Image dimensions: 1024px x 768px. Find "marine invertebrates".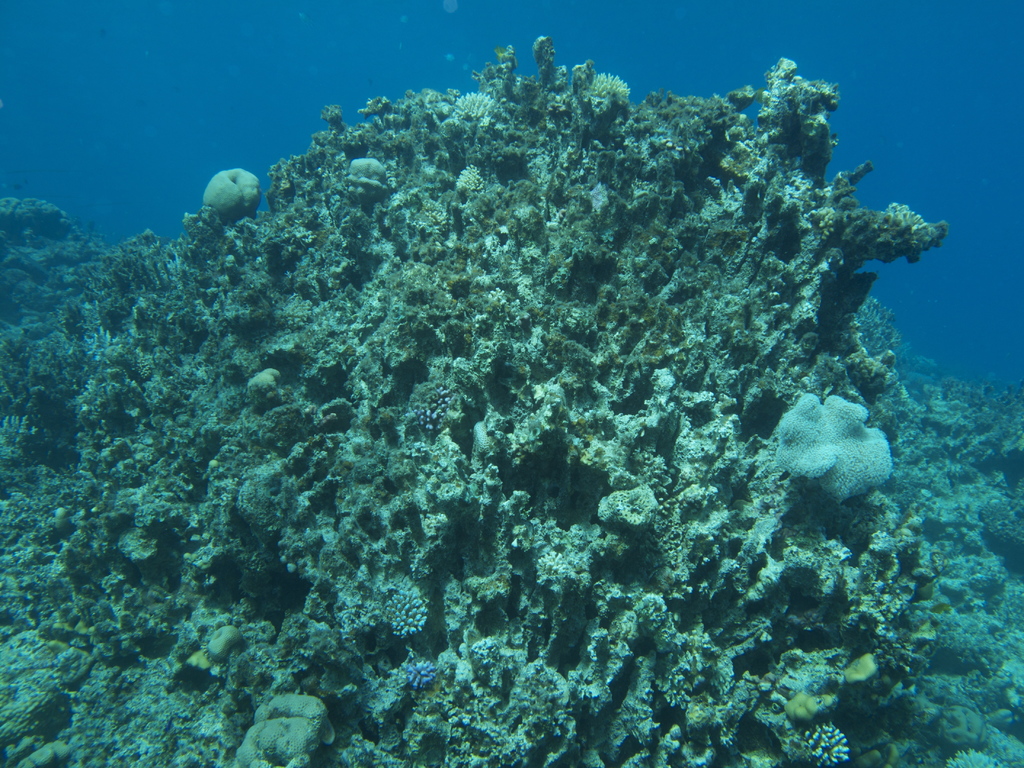
770:376:910:528.
